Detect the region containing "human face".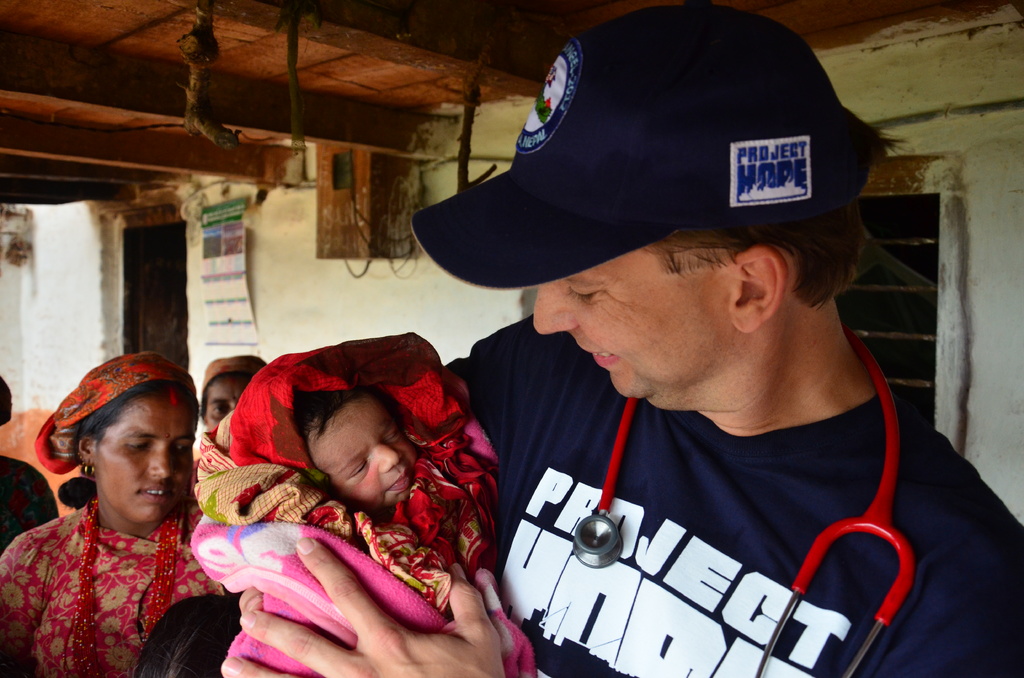
detection(196, 378, 239, 451).
